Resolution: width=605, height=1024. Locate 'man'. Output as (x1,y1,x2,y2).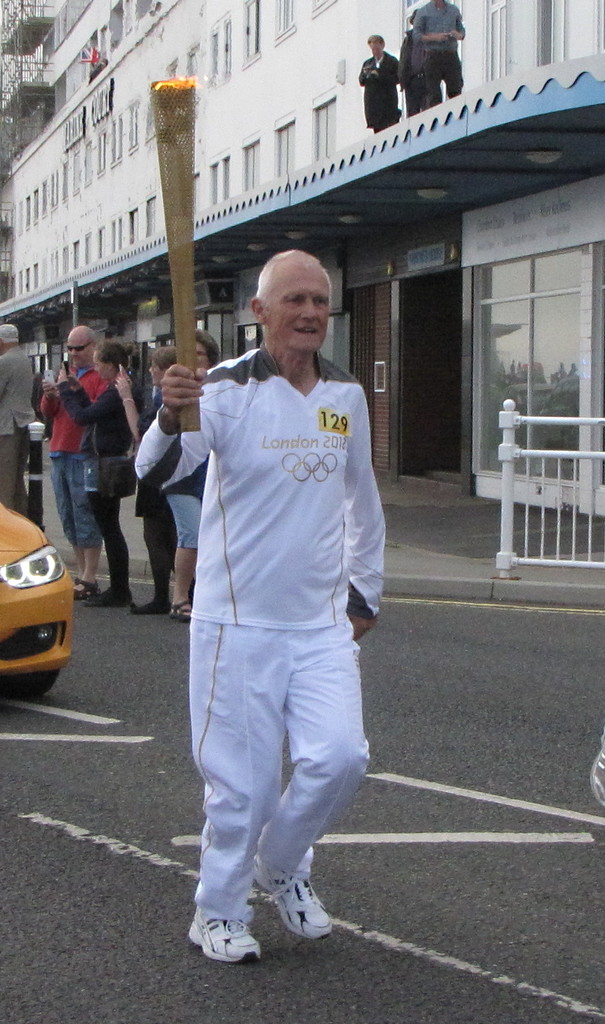
(150,204,390,982).
